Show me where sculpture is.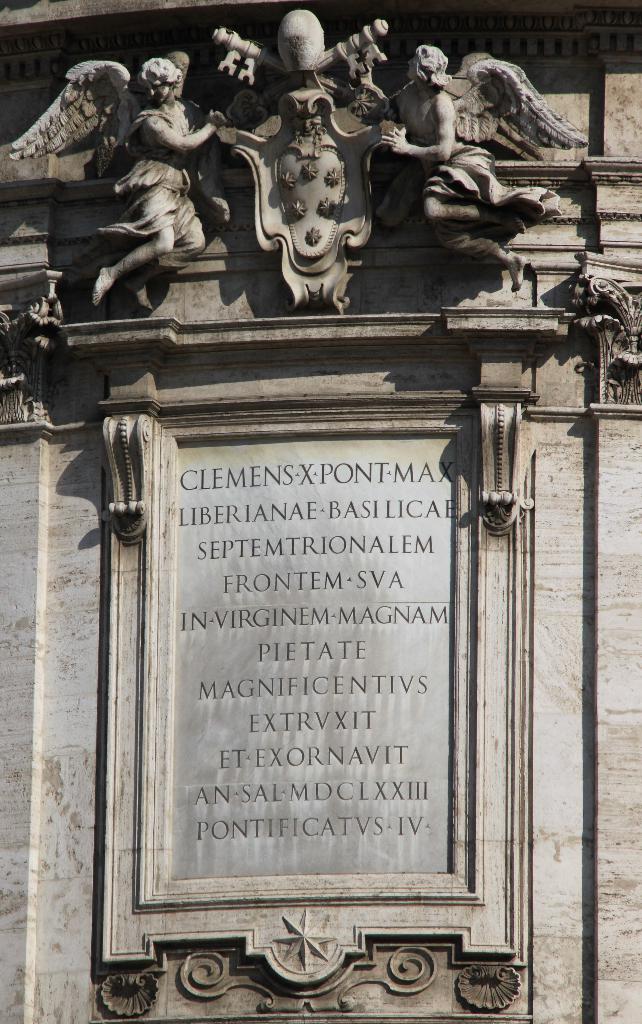
sculpture is at [251,100,384,300].
